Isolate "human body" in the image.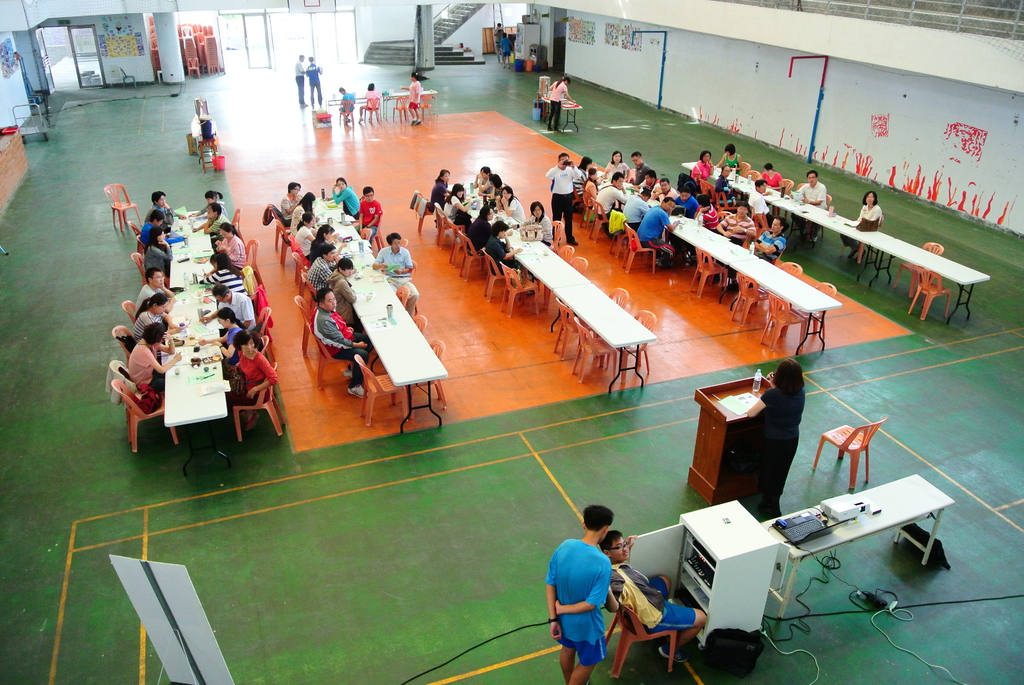
Isolated region: box(476, 182, 512, 200).
